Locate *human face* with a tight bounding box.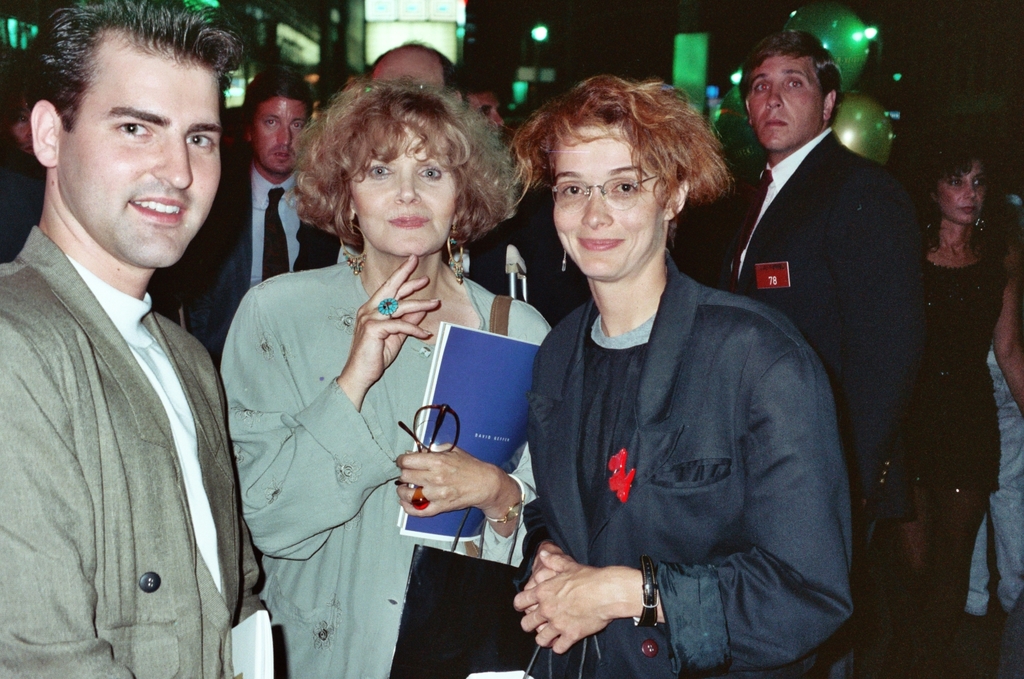
region(938, 157, 988, 224).
